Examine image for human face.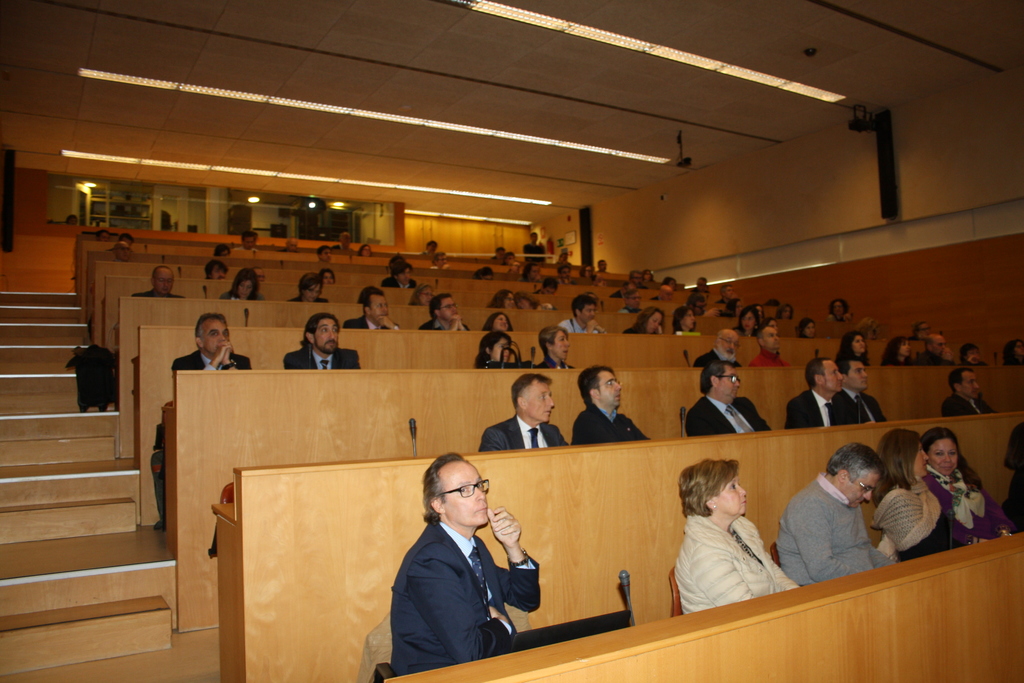
Examination result: 204/320/233/352.
